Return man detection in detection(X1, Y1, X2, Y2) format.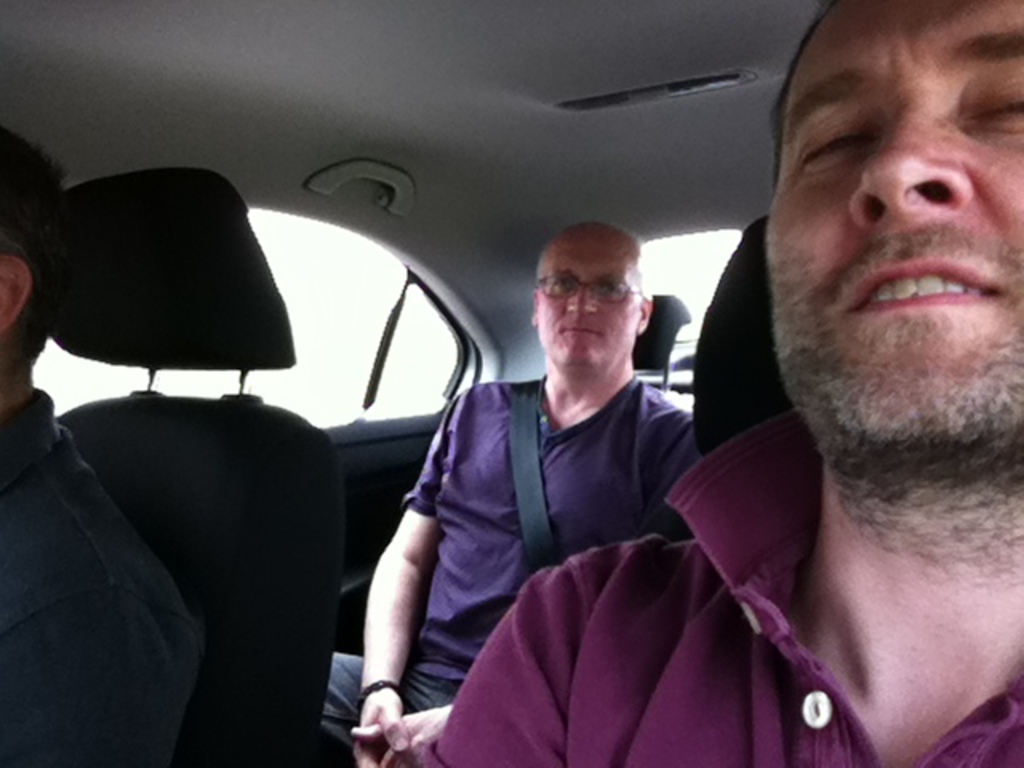
detection(574, 22, 1023, 767).
